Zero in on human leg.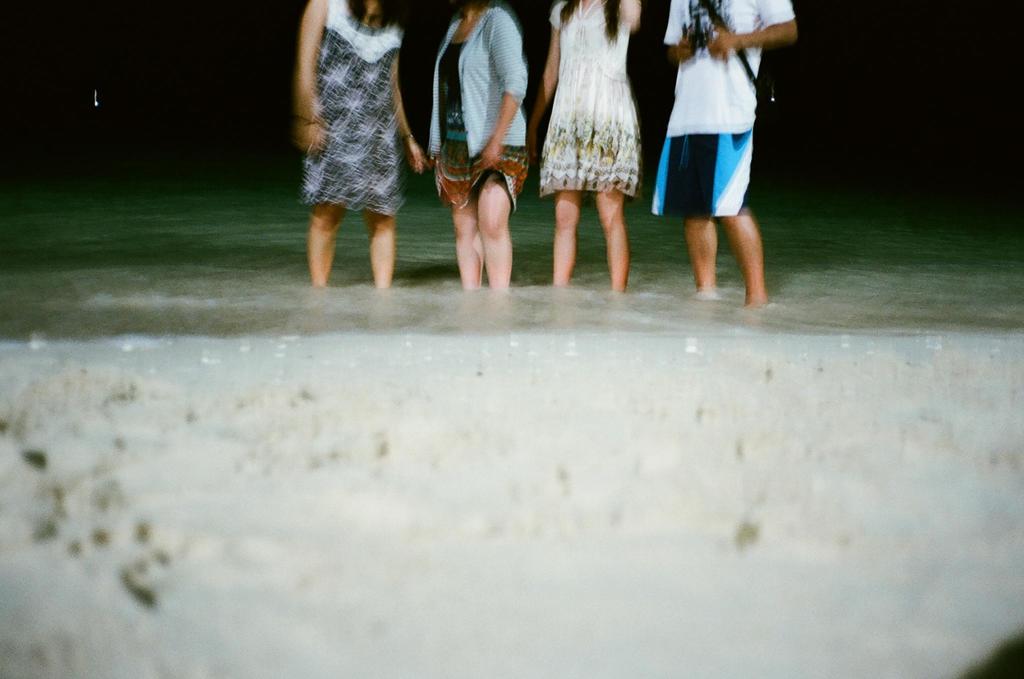
Zeroed in: <box>591,188,635,295</box>.
